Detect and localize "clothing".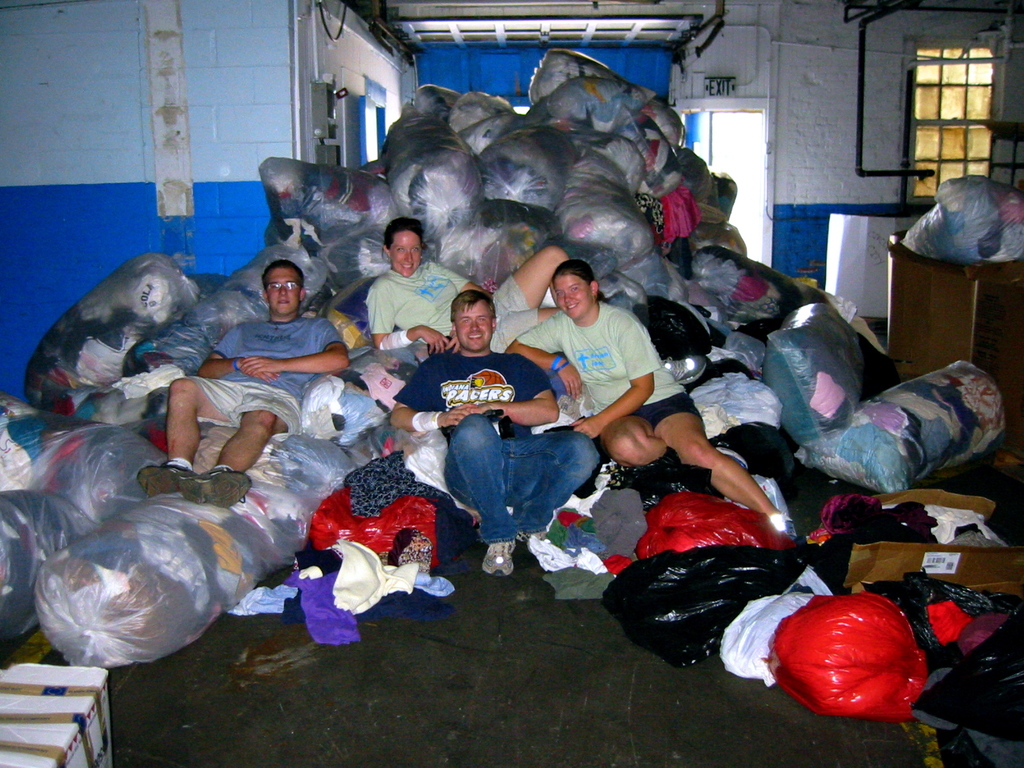
Localized at [left=368, top=241, right=547, bottom=359].
